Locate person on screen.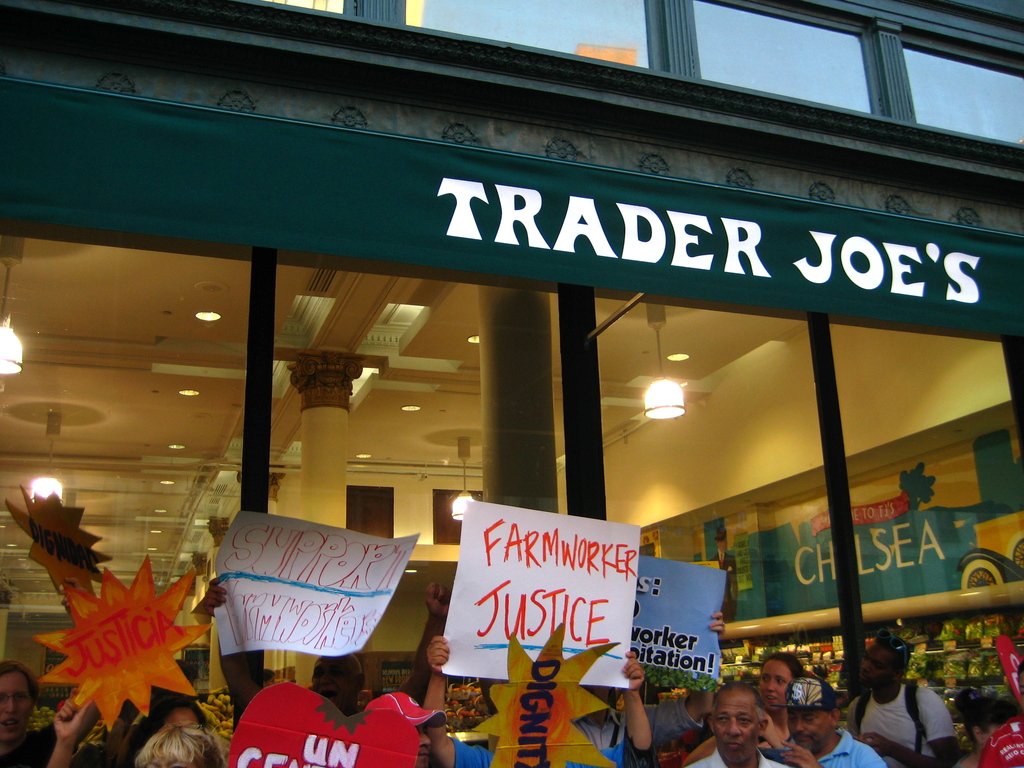
On screen at <bbox>222, 584, 453, 707</bbox>.
